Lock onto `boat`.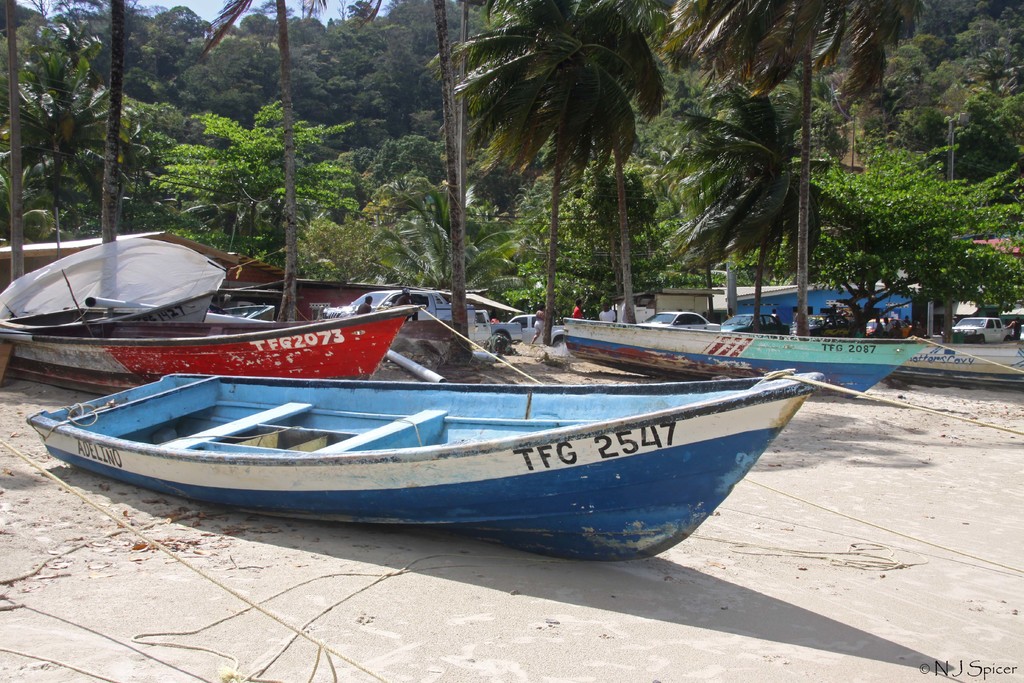
Locked: <box>16,332,828,548</box>.
